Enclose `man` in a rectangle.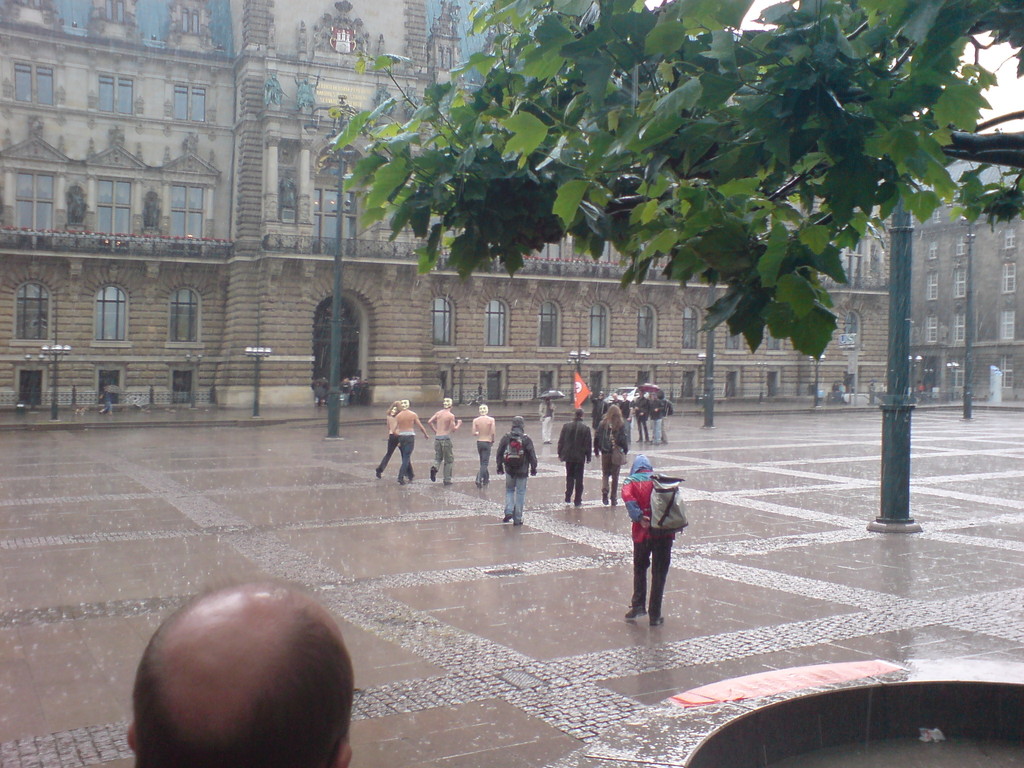
Rect(390, 396, 429, 484).
